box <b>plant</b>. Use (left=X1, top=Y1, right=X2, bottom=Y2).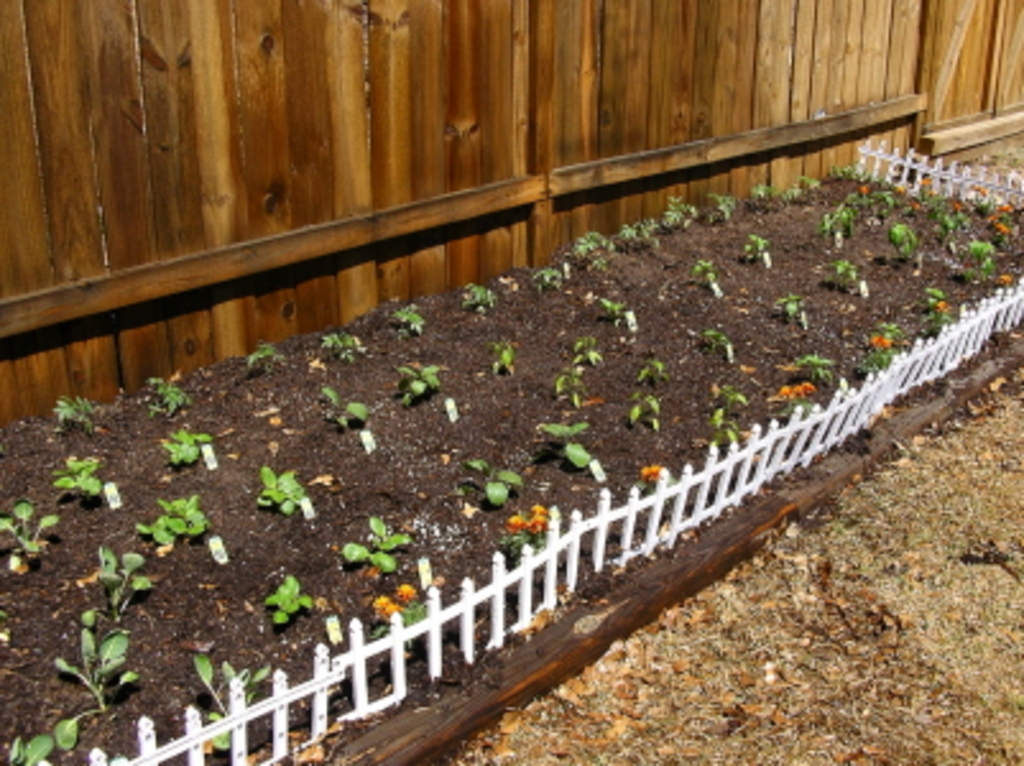
(left=707, top=419, right=743, bottom=452).
